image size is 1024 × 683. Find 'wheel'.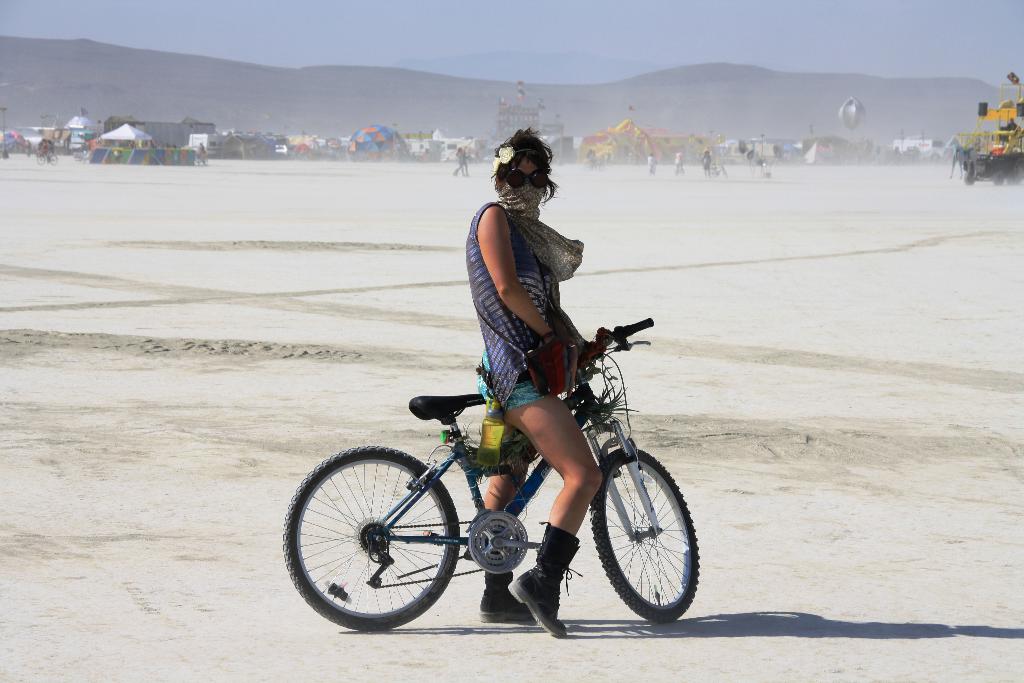
select_region(278, 445, 461, 633).
